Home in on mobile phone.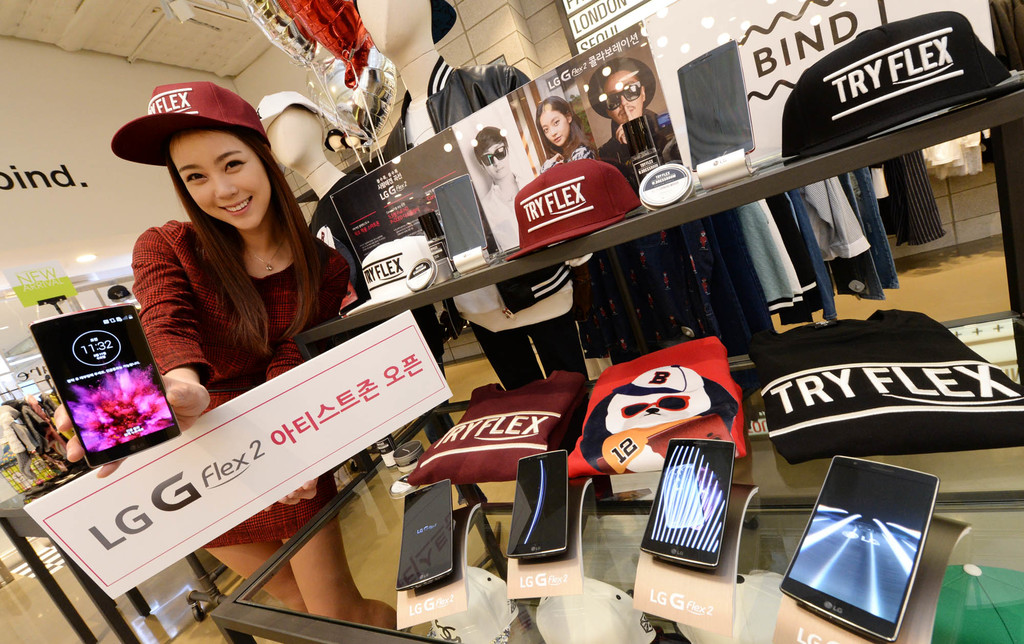
Homed in at bbox=(28, 302, 184, 471).
